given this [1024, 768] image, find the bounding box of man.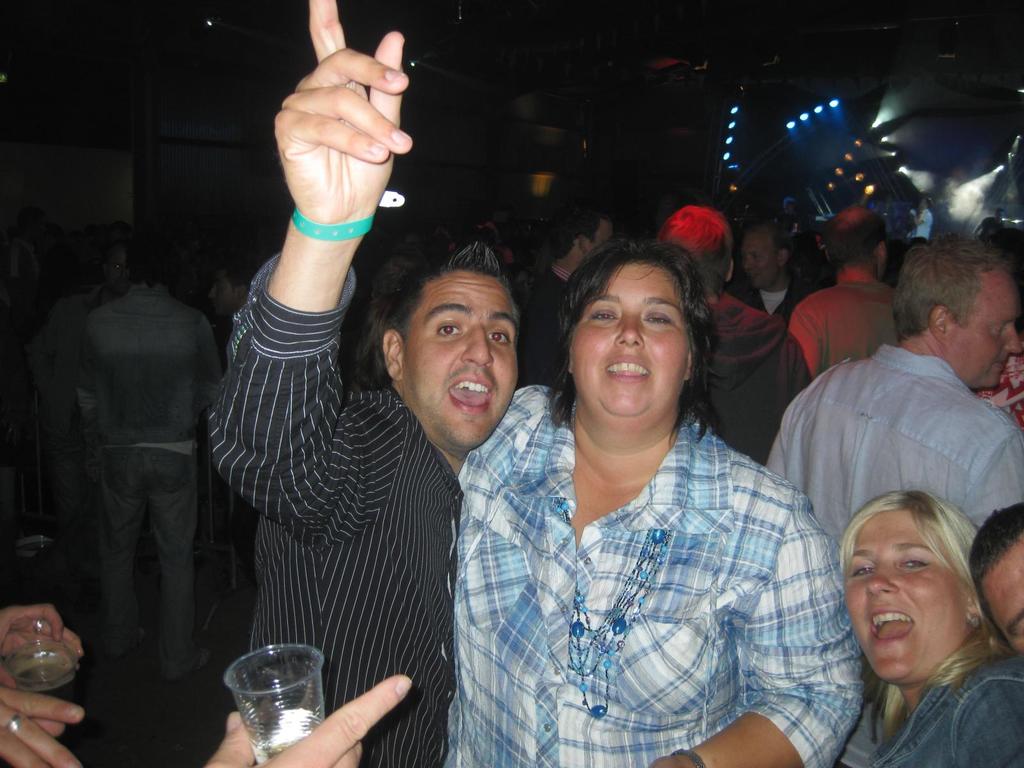
<box>658,206,808,460</box>.
